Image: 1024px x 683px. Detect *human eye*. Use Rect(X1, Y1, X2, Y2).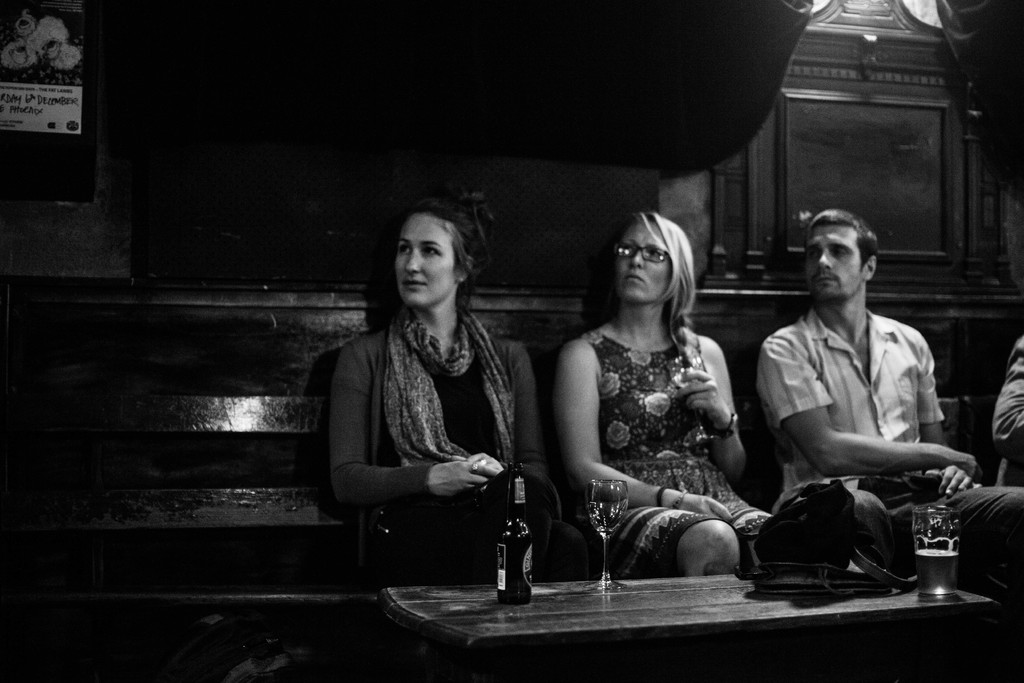
Rect(811, 249, 820, 259).
